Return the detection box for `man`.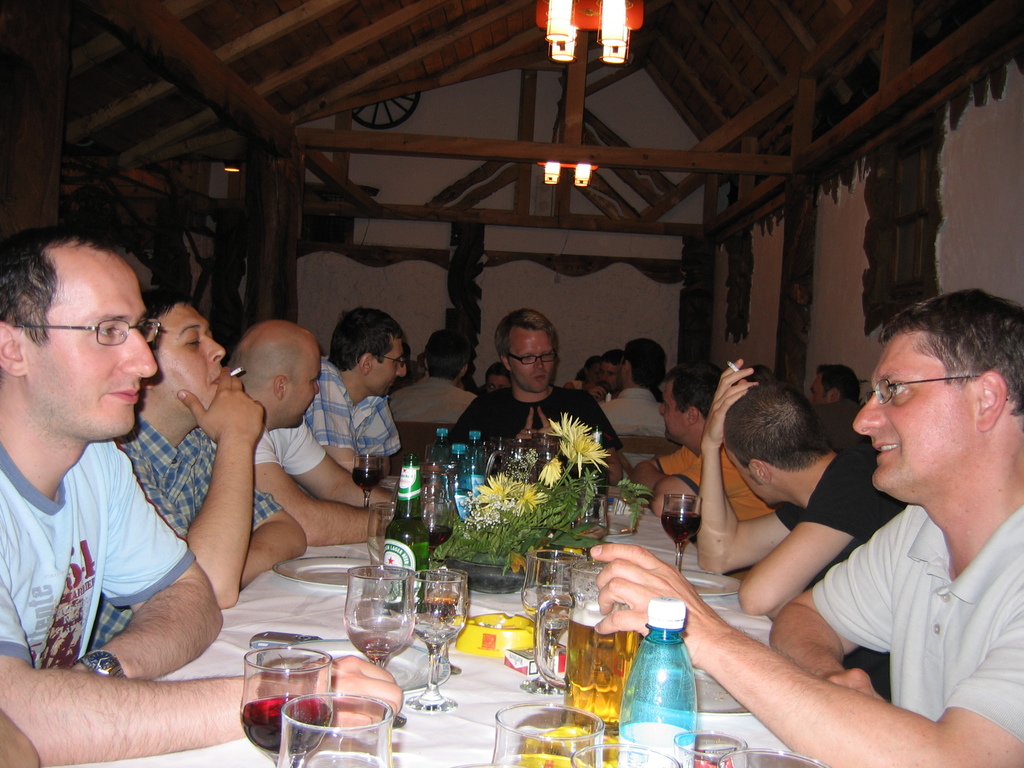
[left=604, top=336, right=673, bottom=442].
